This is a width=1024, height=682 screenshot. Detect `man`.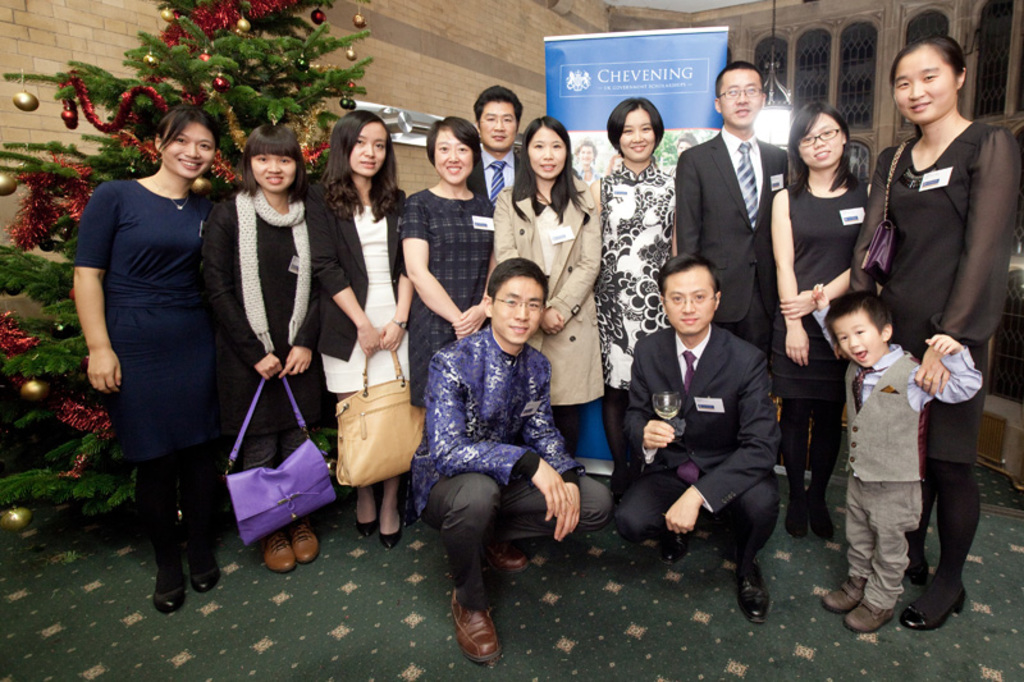
rect(675, 61, 790, 367).
